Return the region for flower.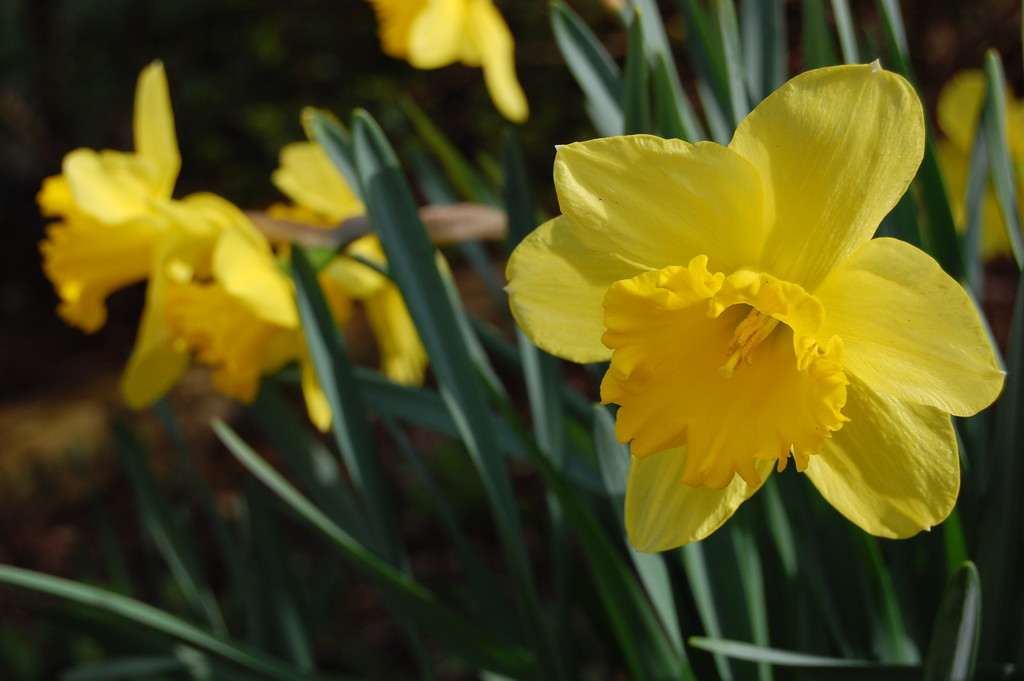
l=39, t=65, r=299, b=407.
